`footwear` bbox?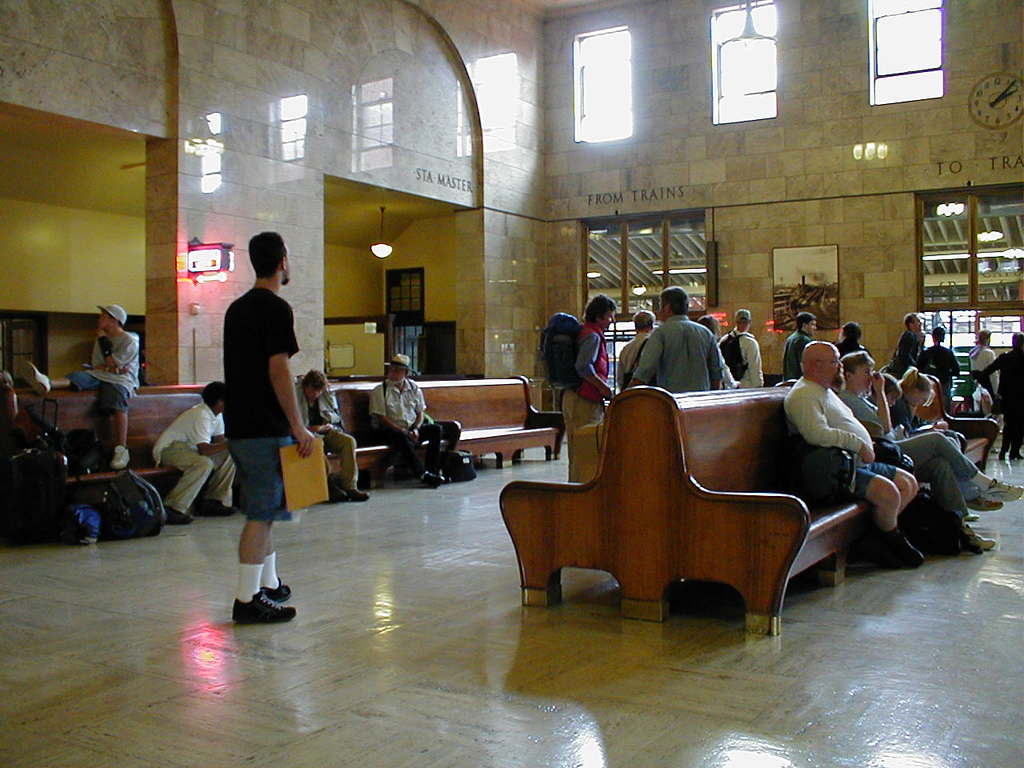
(341,482,371,506)
